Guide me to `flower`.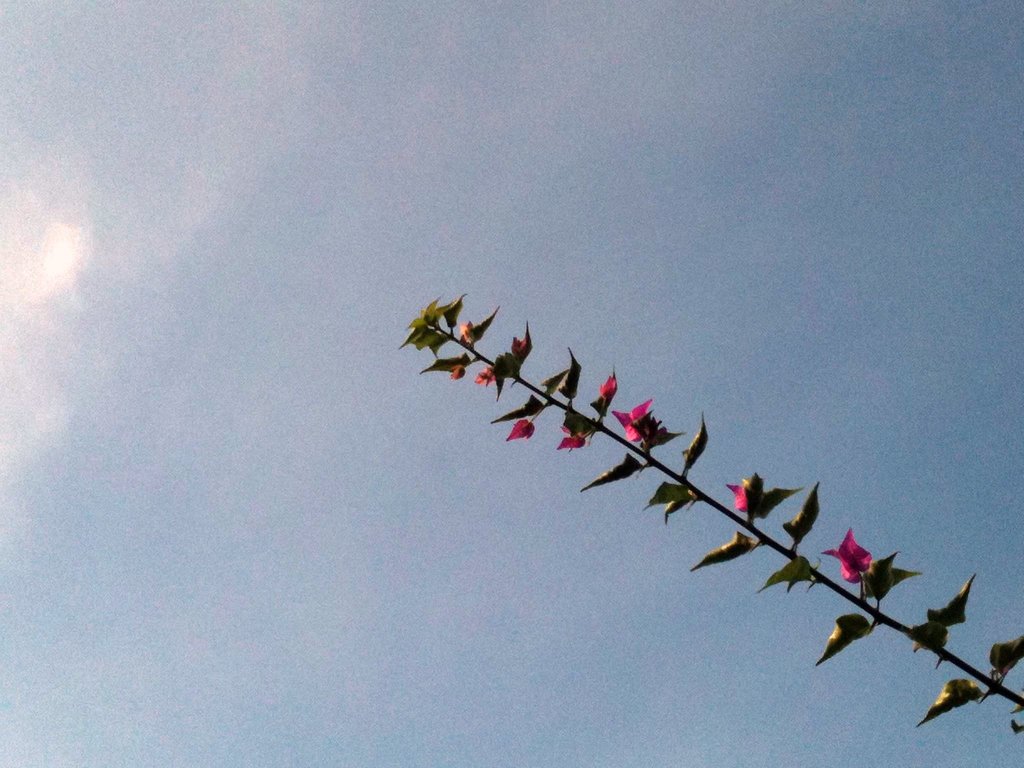
Guidance: select_region(451, 362, 464, 383).
